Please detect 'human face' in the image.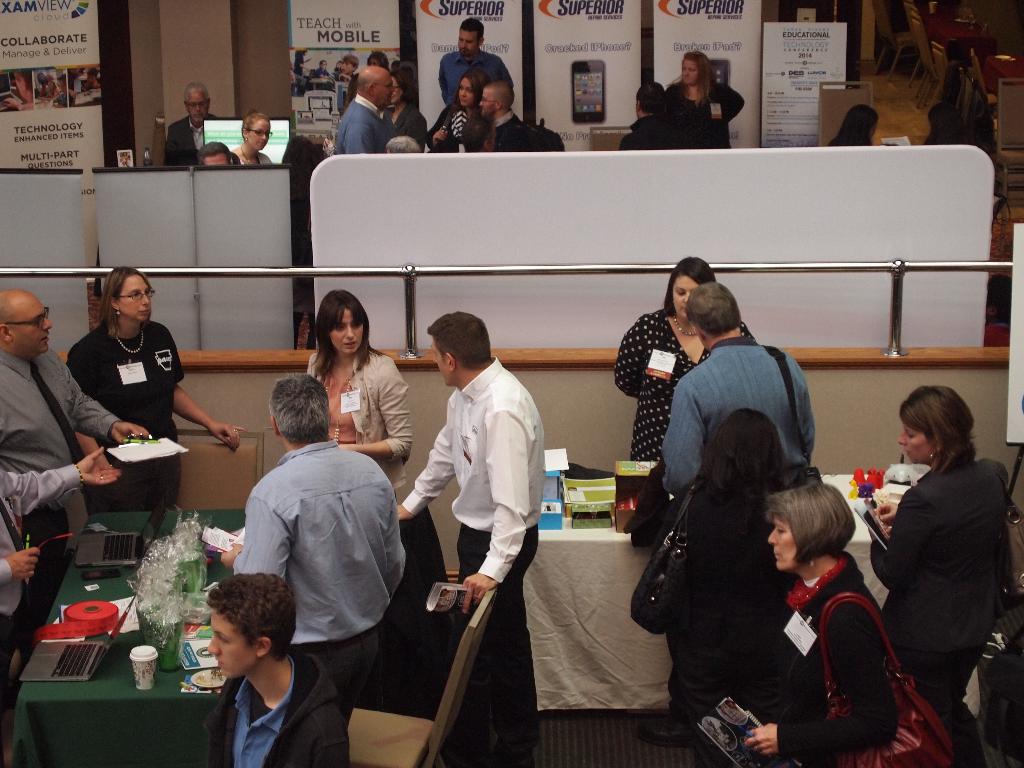
(left=685, top=58, right=692, bottom=81).
